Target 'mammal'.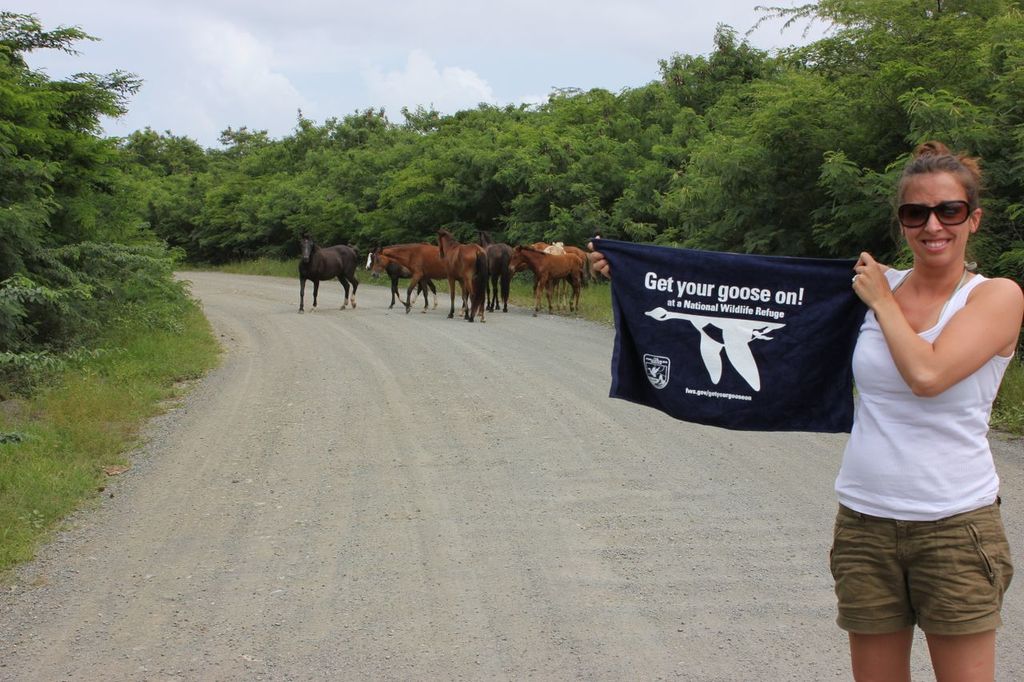
Target region: bbox=(290, 233, 358, 306).
